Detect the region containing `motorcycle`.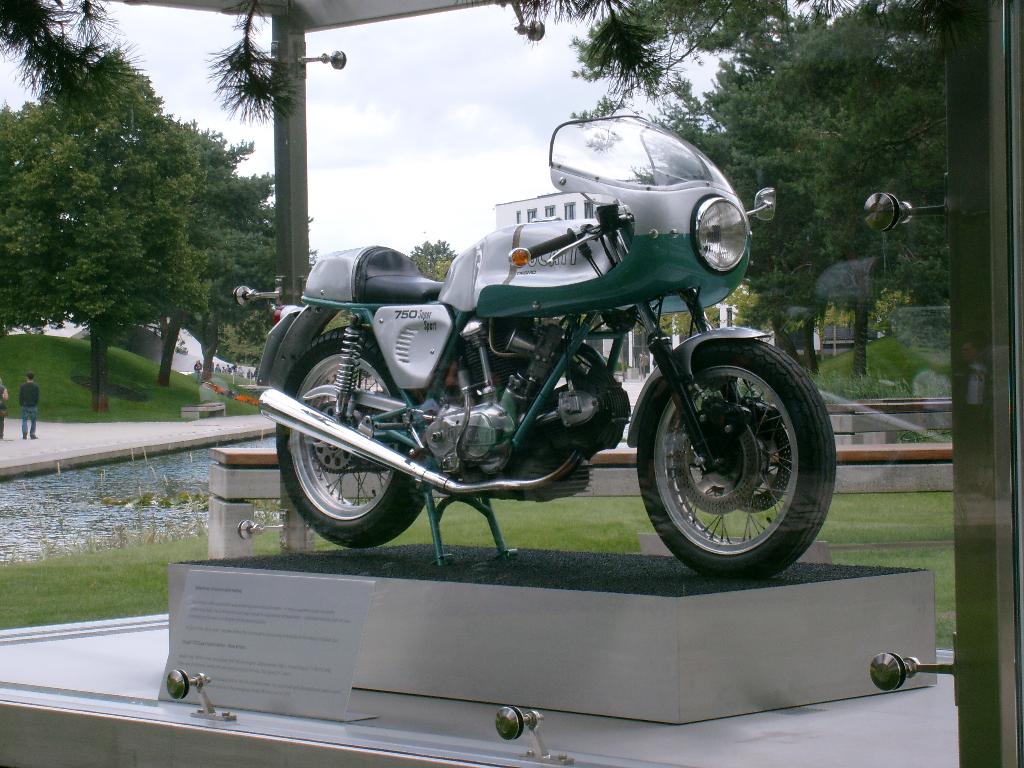
l=218, t=152, r=828, b=589.
